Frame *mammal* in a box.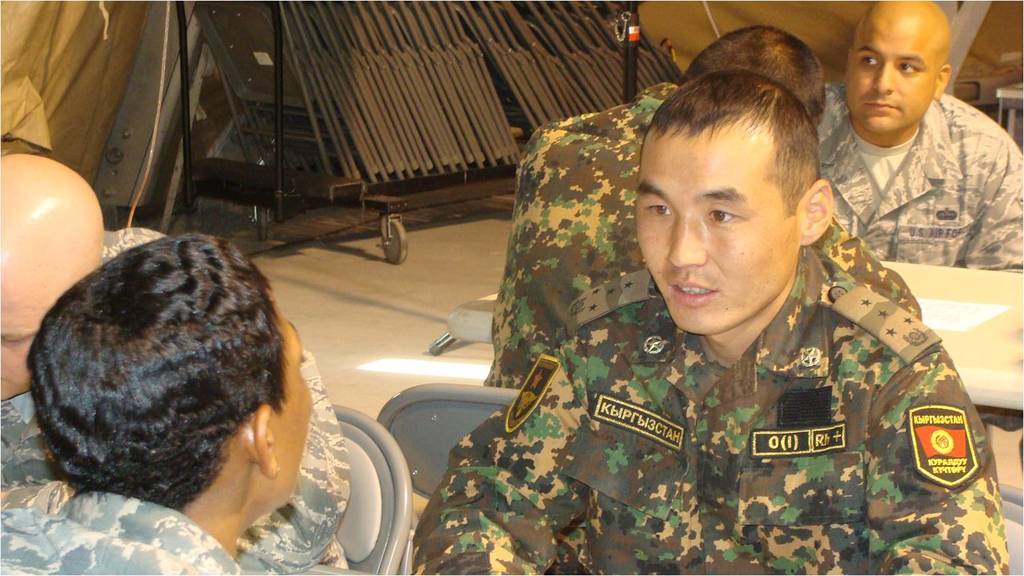
(479,22,936,391).
